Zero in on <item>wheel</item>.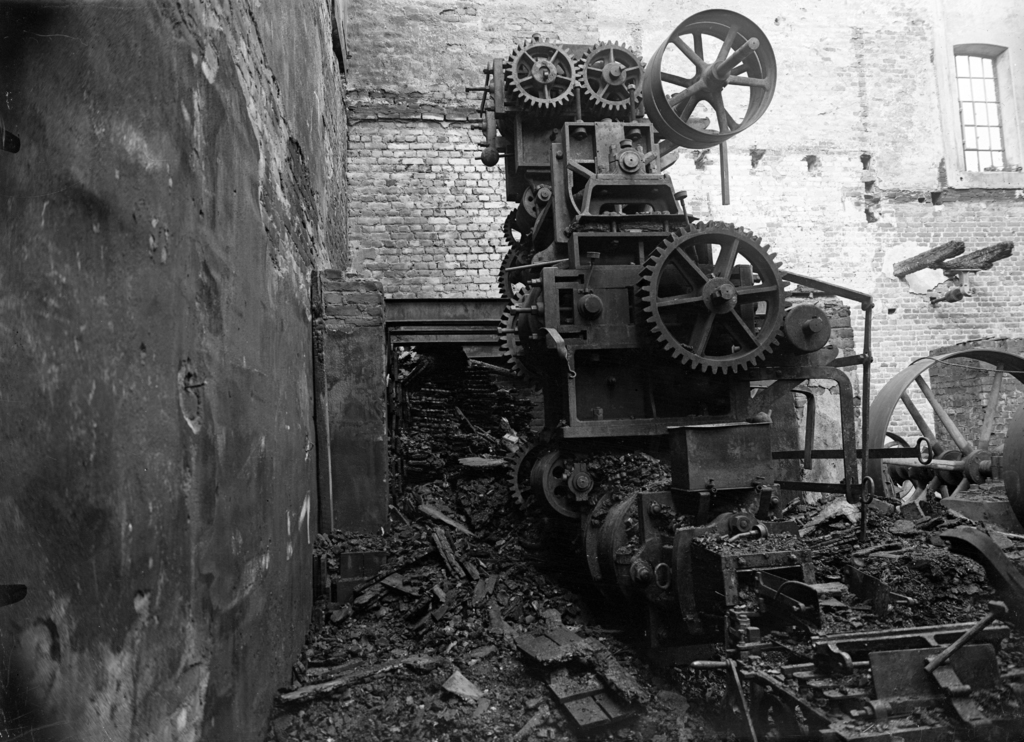
Zeroed in: [left=571, top=35, right=653, bottom=114].
